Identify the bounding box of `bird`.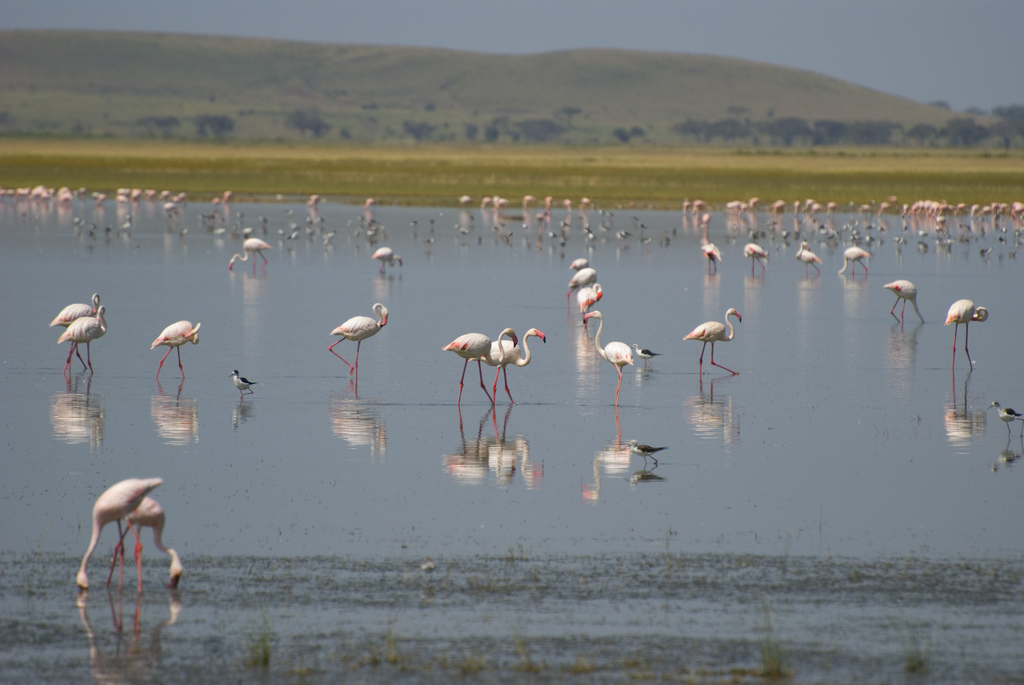
312,306,387,380.
